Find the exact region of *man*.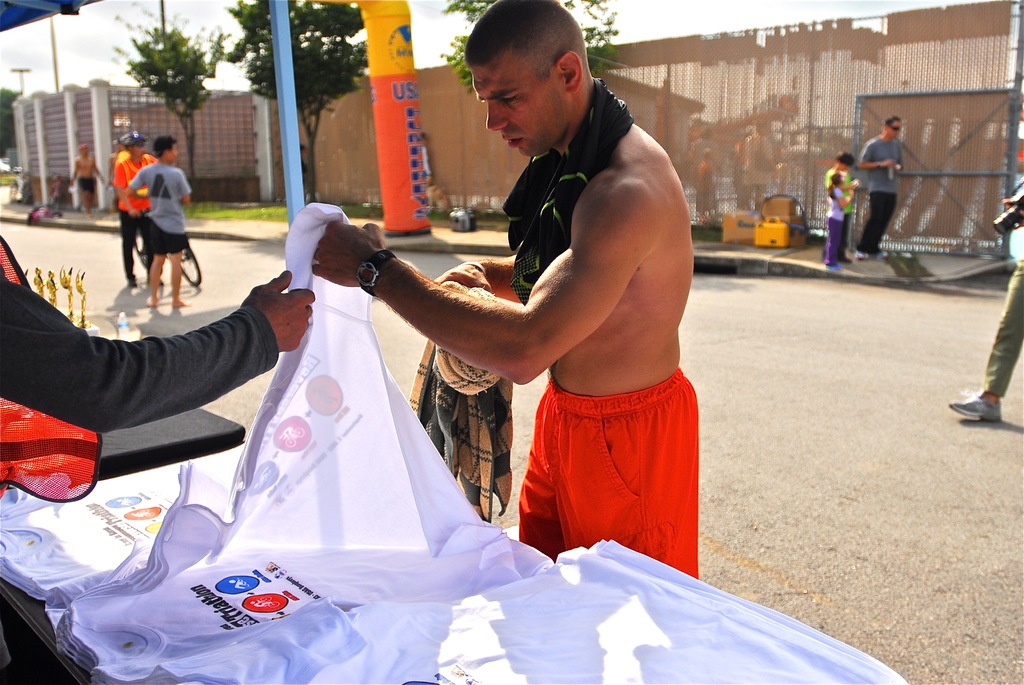
Exact region: region(124, 135, 191, 308).
